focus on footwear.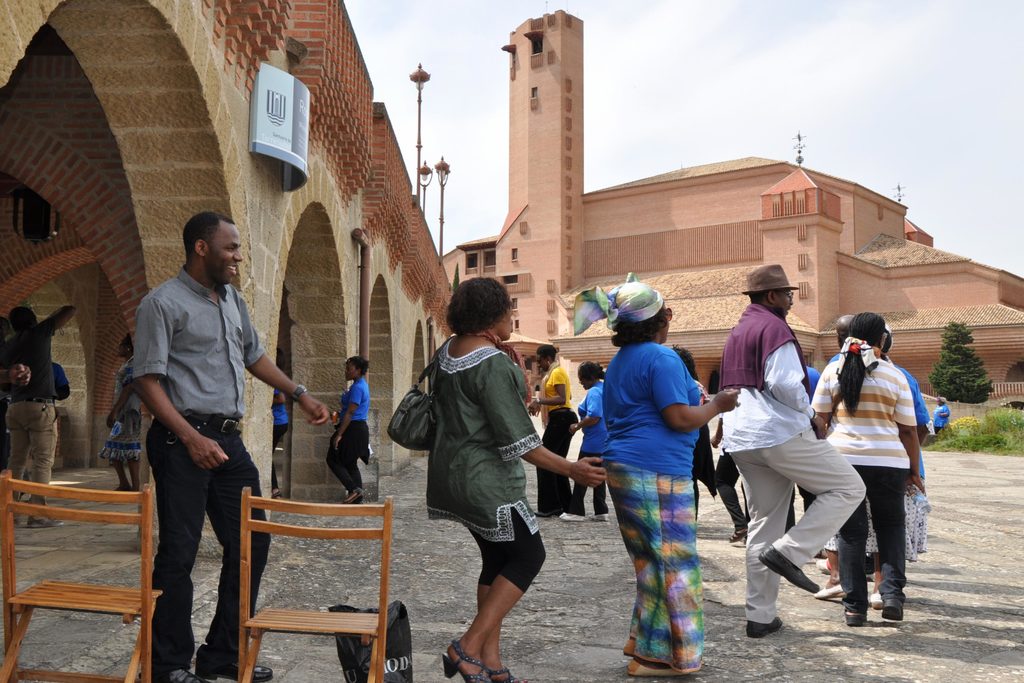
Focused at 345, 490, 362, 504.
